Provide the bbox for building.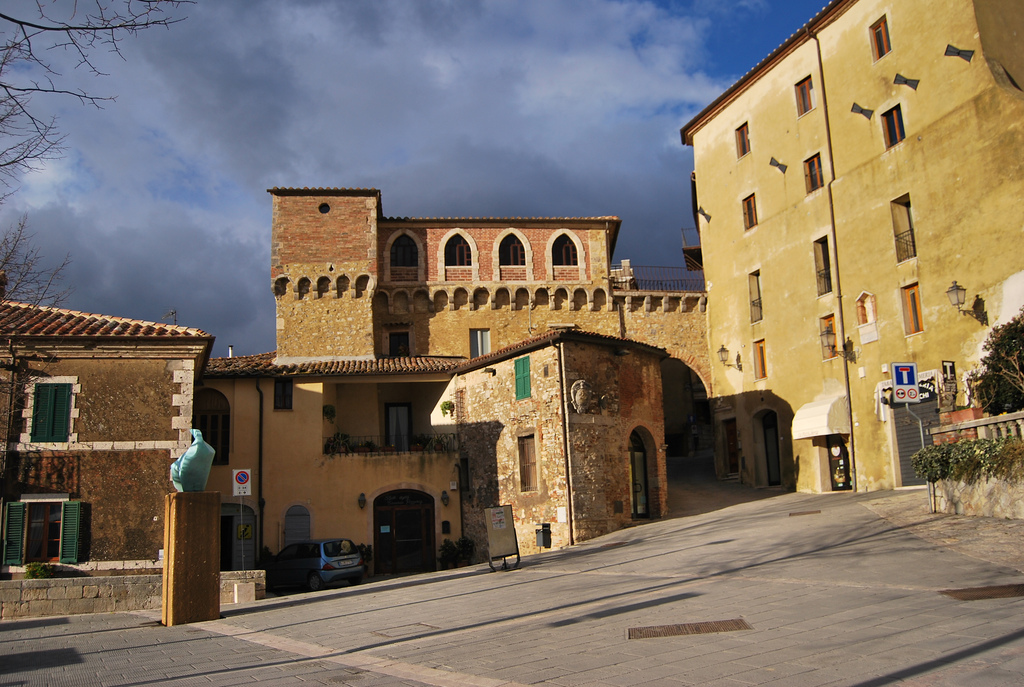
<box>0,297,227,583</box>.
